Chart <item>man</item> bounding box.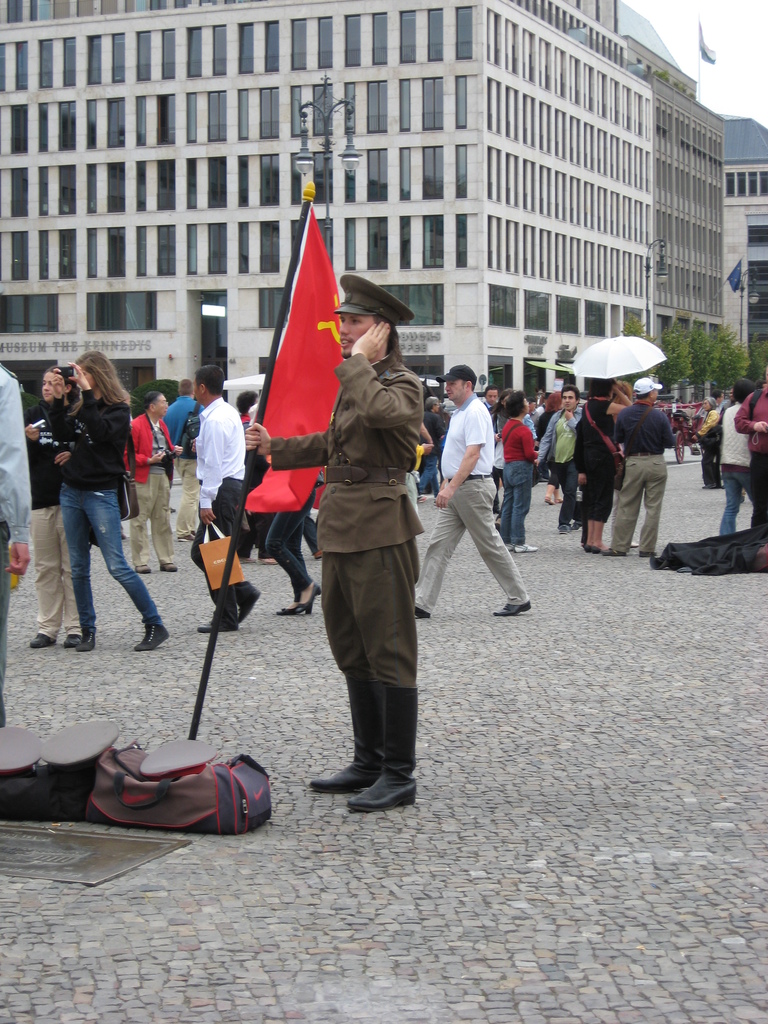
Charted: Rect(0, 362, 45, 717).
